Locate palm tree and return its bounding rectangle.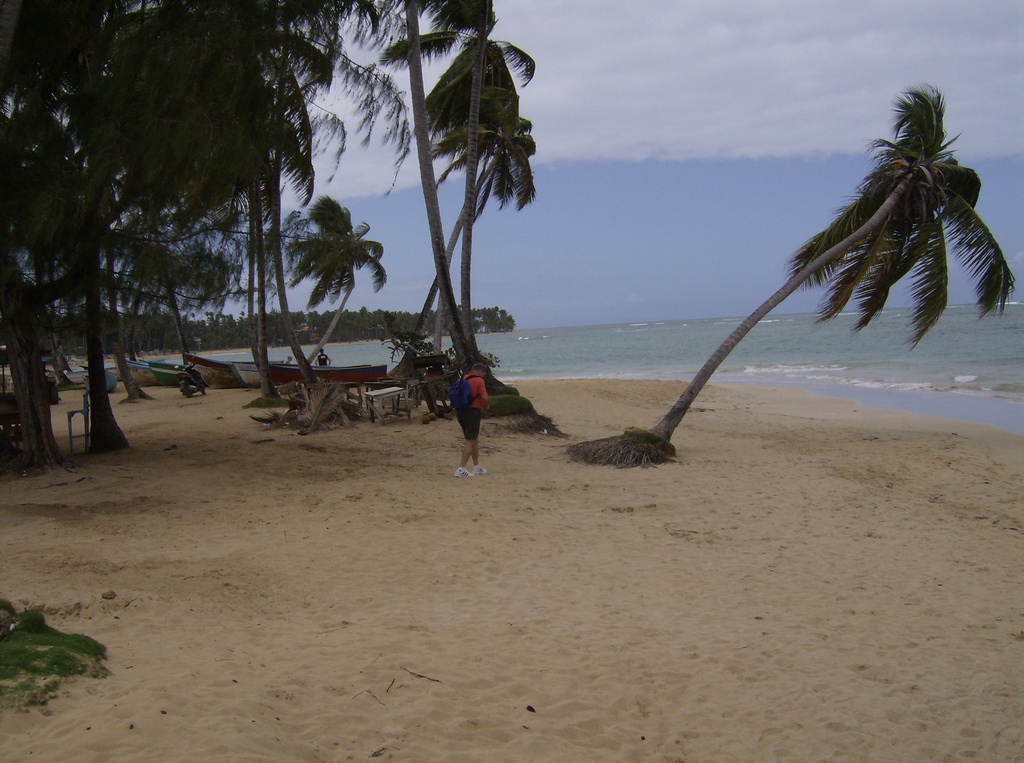
region(241, 107, 315, 348).
